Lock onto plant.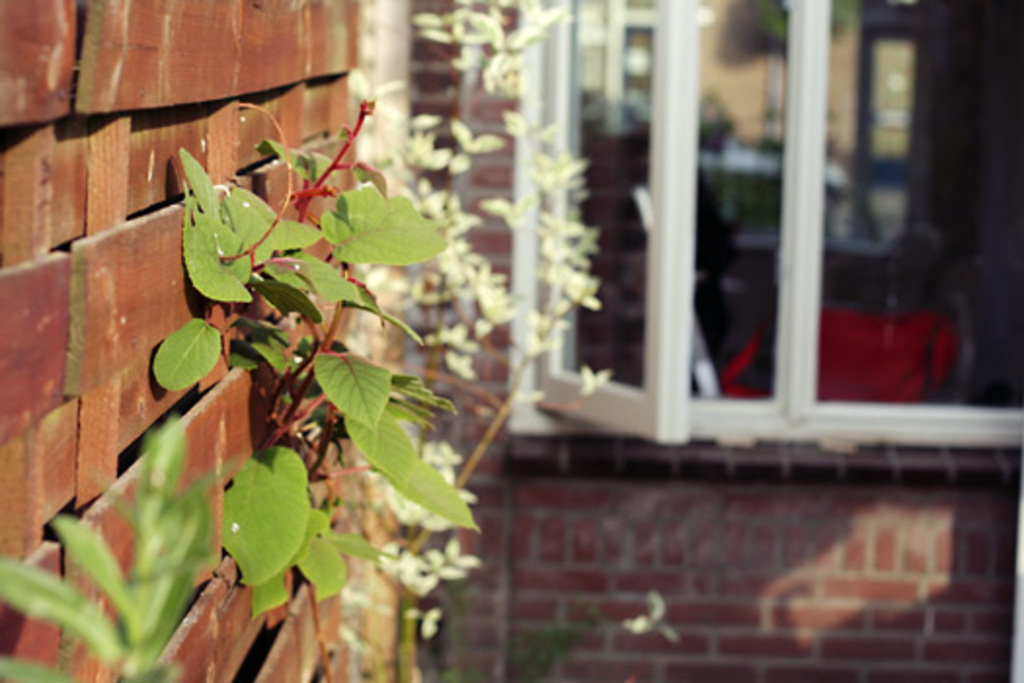
Locked: pyautogui.locateOnScreen(499, 605, 587, 681).
